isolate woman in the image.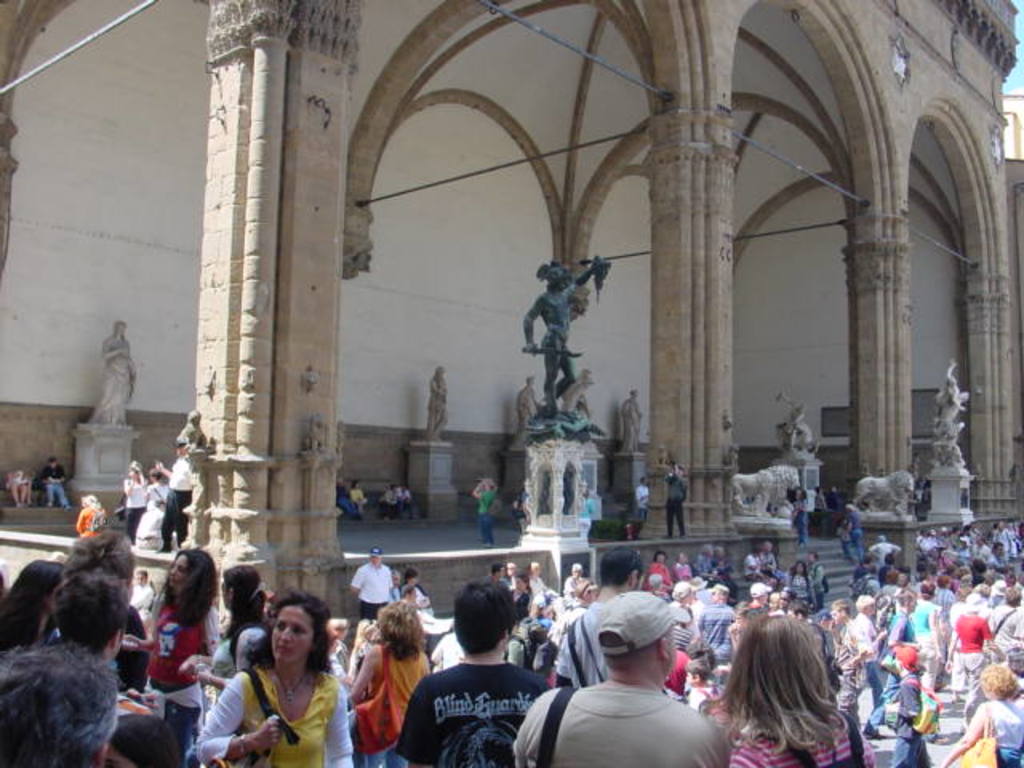
Isolated region: [784,554,814,608].
